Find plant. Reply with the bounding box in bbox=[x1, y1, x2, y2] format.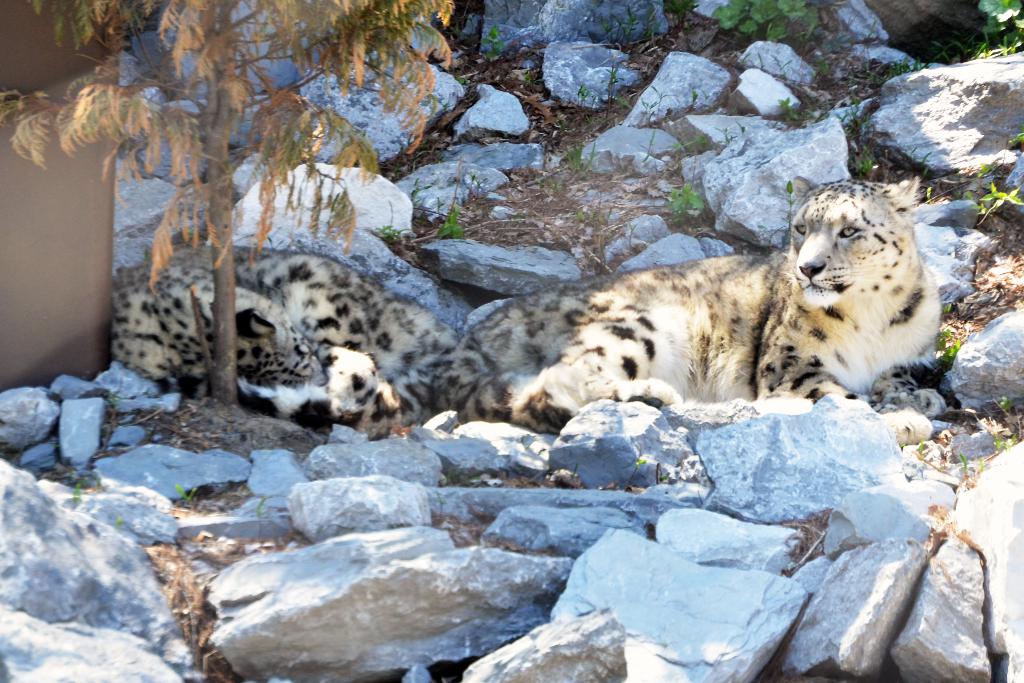
bbox=[376, 221, 403, 240].
